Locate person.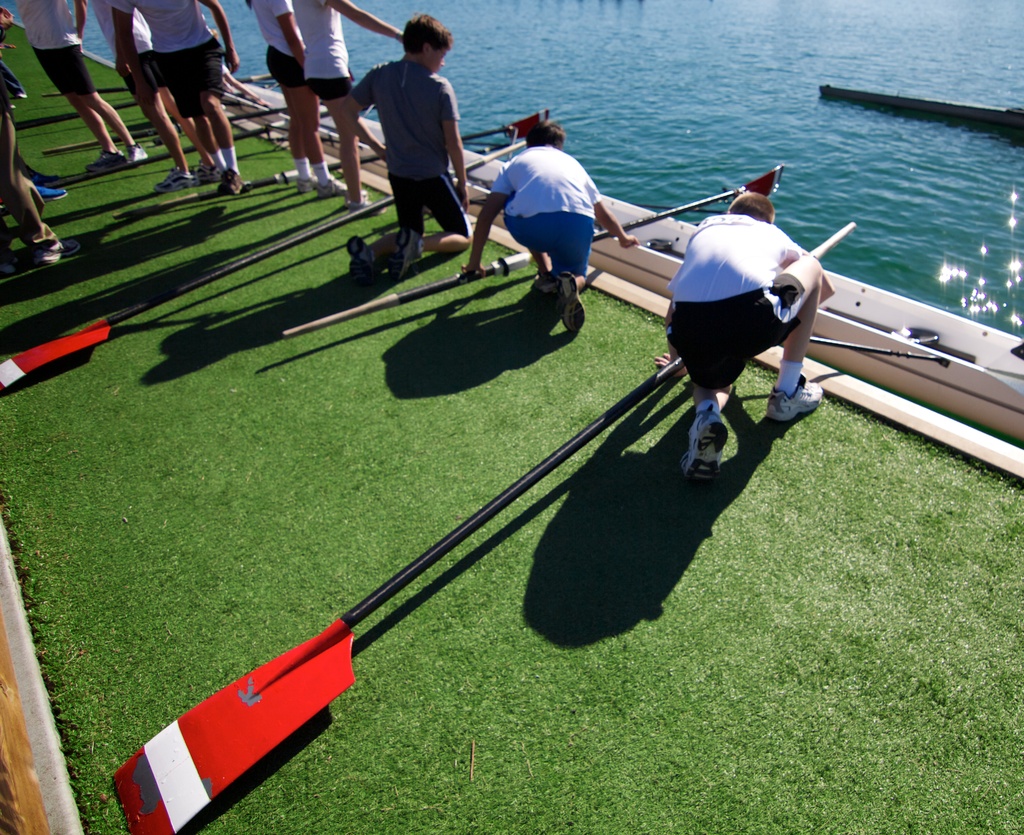
Bounding box: (x1=0, y1=61, x2=76, y2=266).
